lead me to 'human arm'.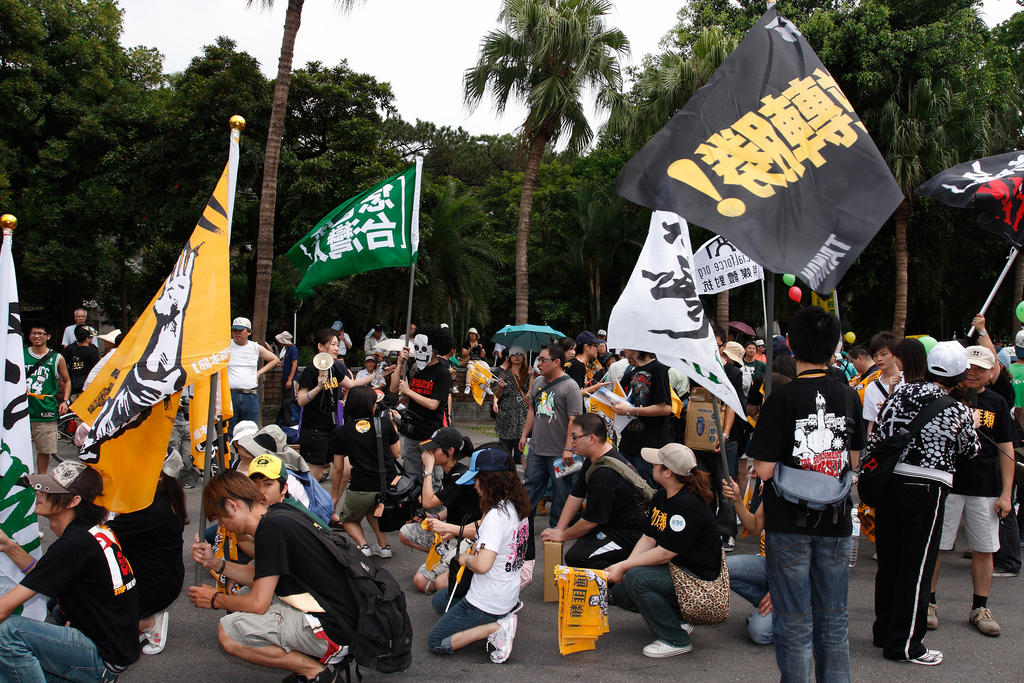
Lead to 604/498/695/592.
